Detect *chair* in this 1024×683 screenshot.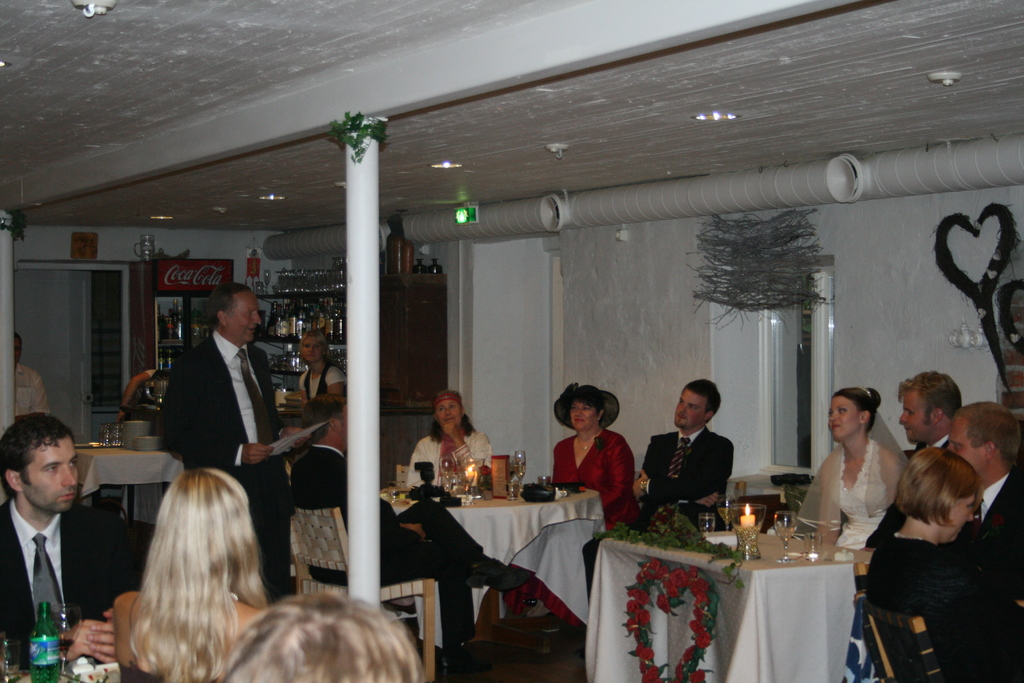
Detection: (x1=283, y1=504, x2=451, y2=682).
